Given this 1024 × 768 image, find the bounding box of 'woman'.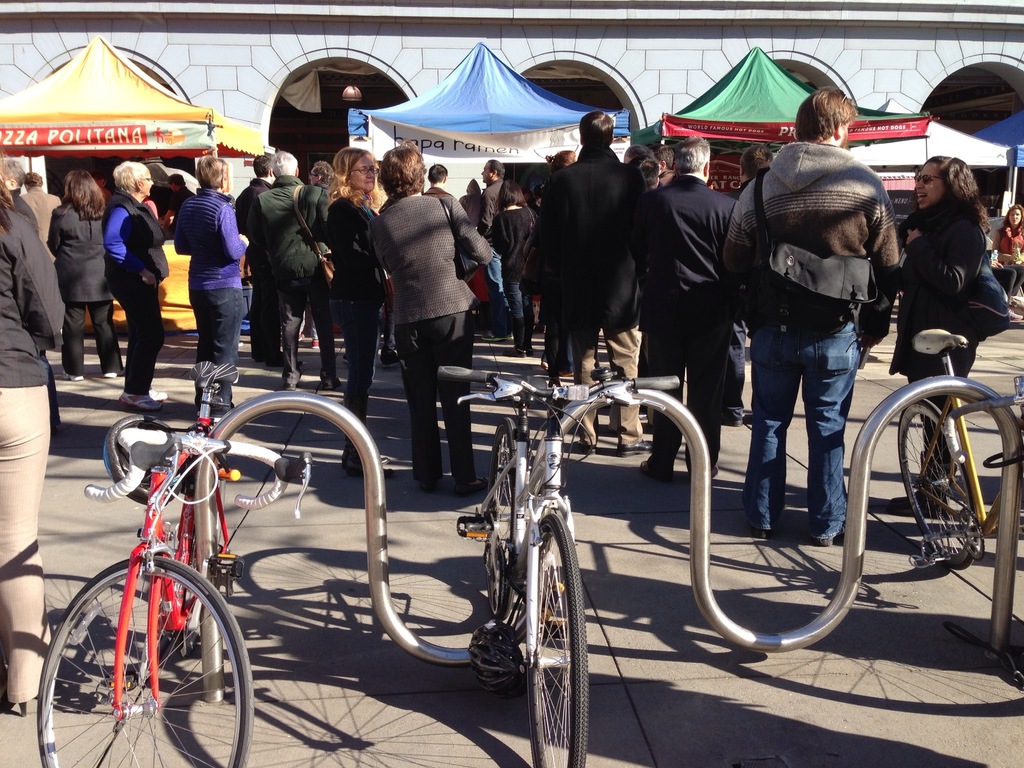
<region>104, 159, 155, 410</region>.
